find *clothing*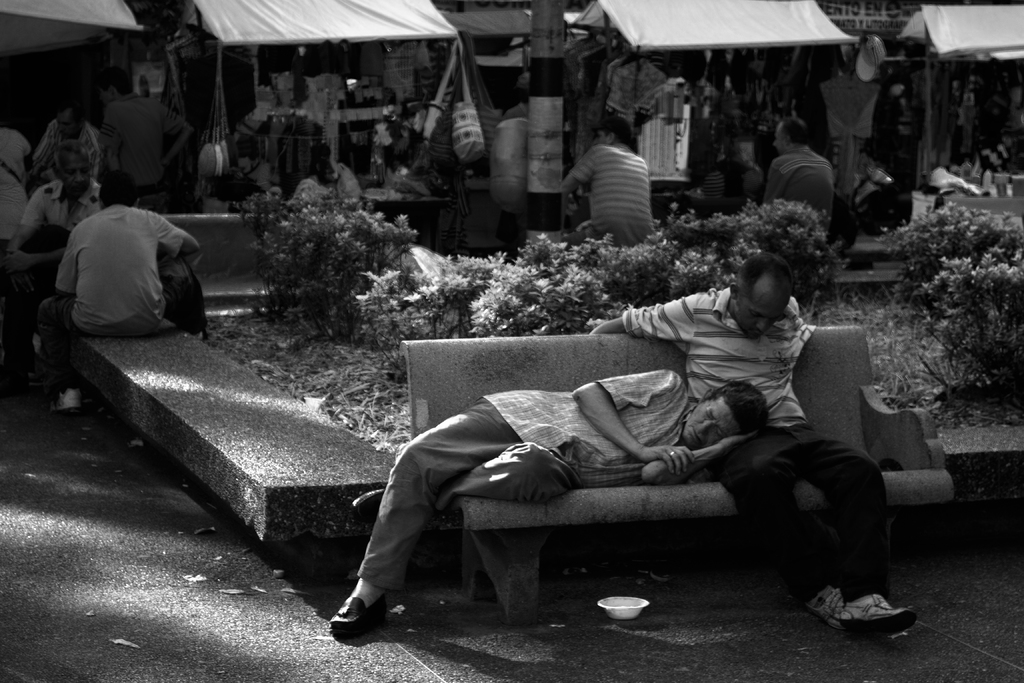
348, 370, 688, 587
